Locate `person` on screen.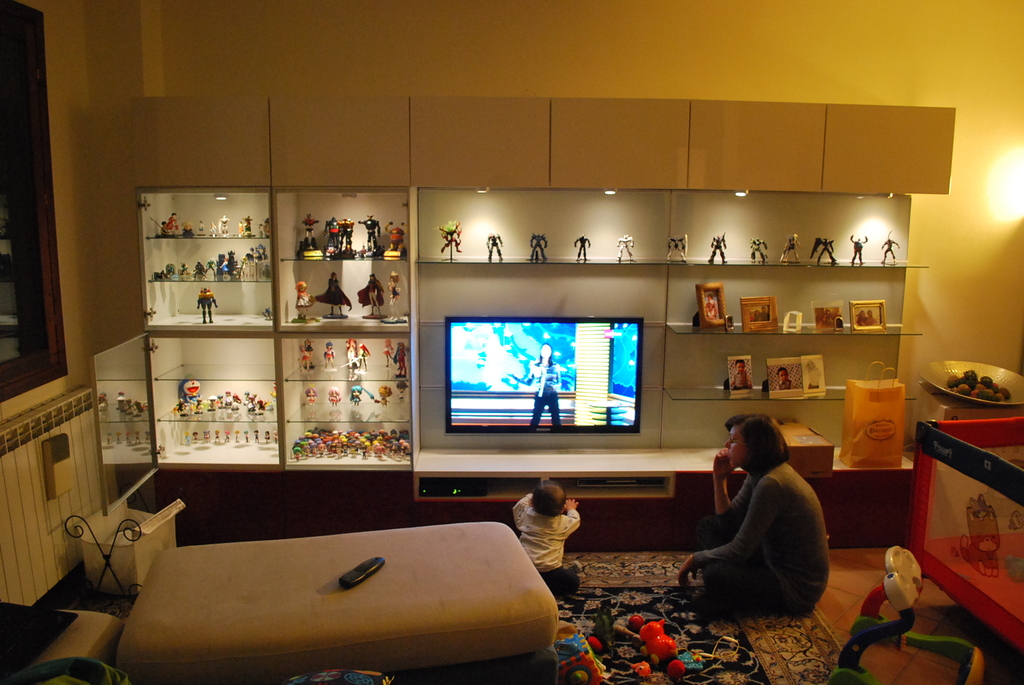
On screen at box(166, 208, 180, 235).
